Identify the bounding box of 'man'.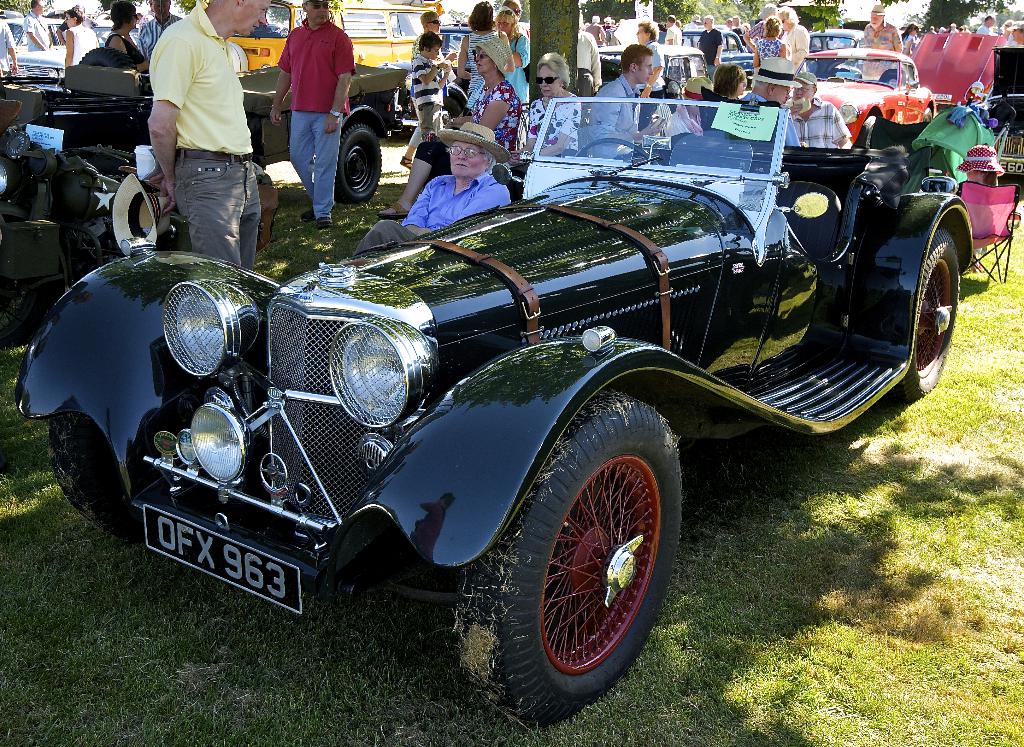
(363,111,508,253).
